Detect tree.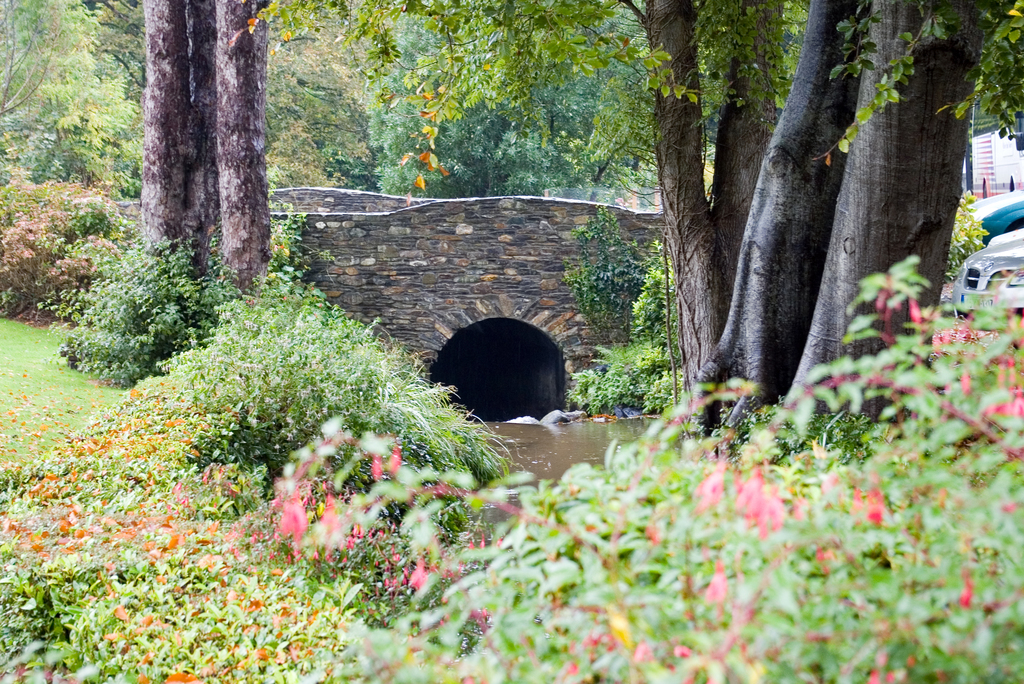
Detected at (0, 0, 272, 334).
